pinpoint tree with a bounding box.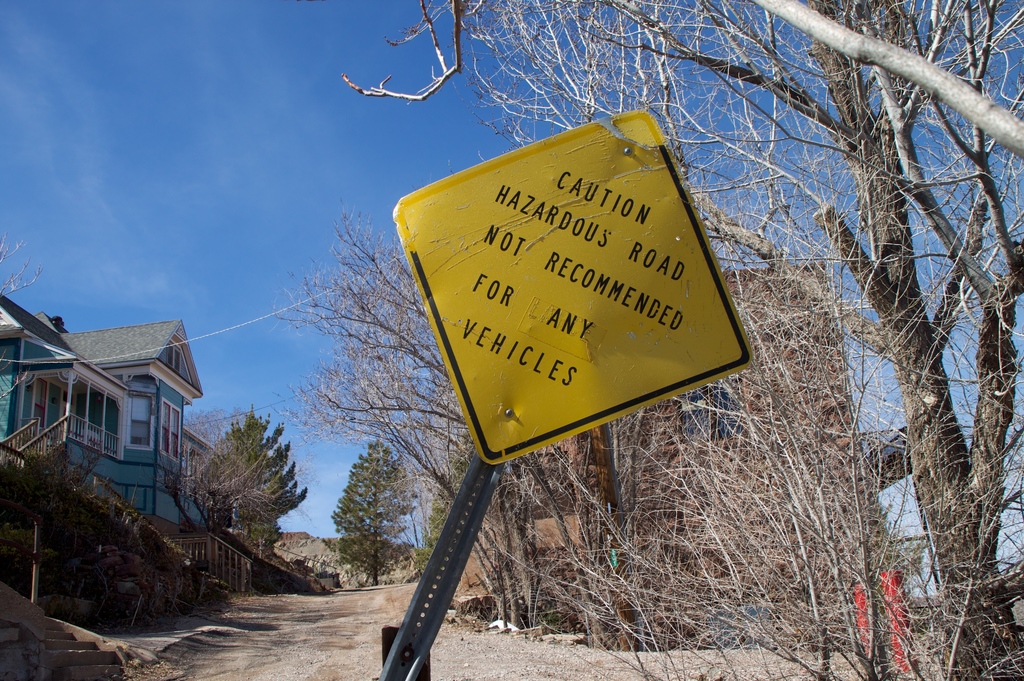
detection(204, 407, 326, 551).
